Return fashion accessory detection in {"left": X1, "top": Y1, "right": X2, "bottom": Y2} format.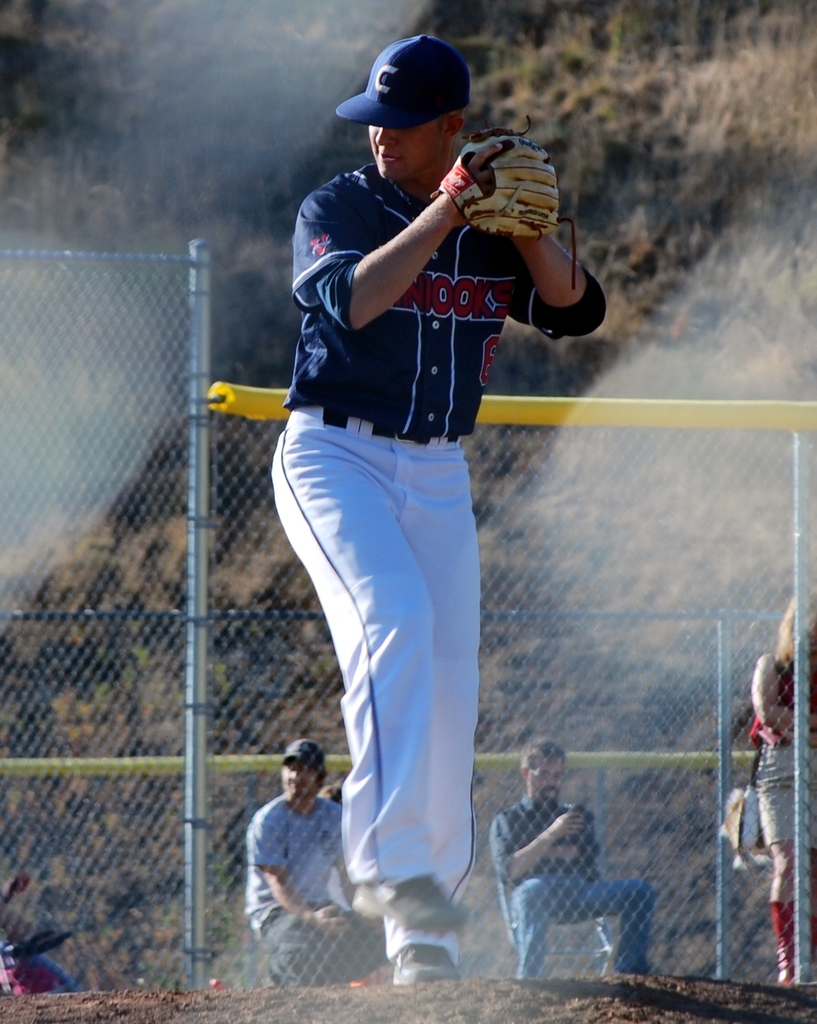
{"left": 279, "top": 732, "right": 323, "bottom": 765}.
